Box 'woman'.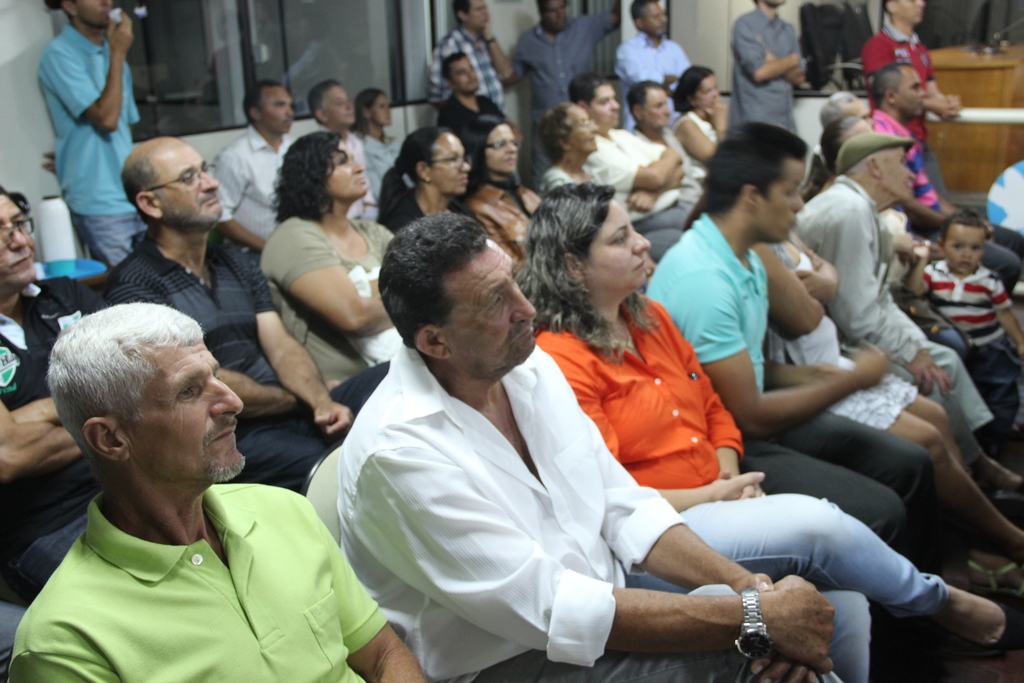
Rect(462, 115, 546, 268).
